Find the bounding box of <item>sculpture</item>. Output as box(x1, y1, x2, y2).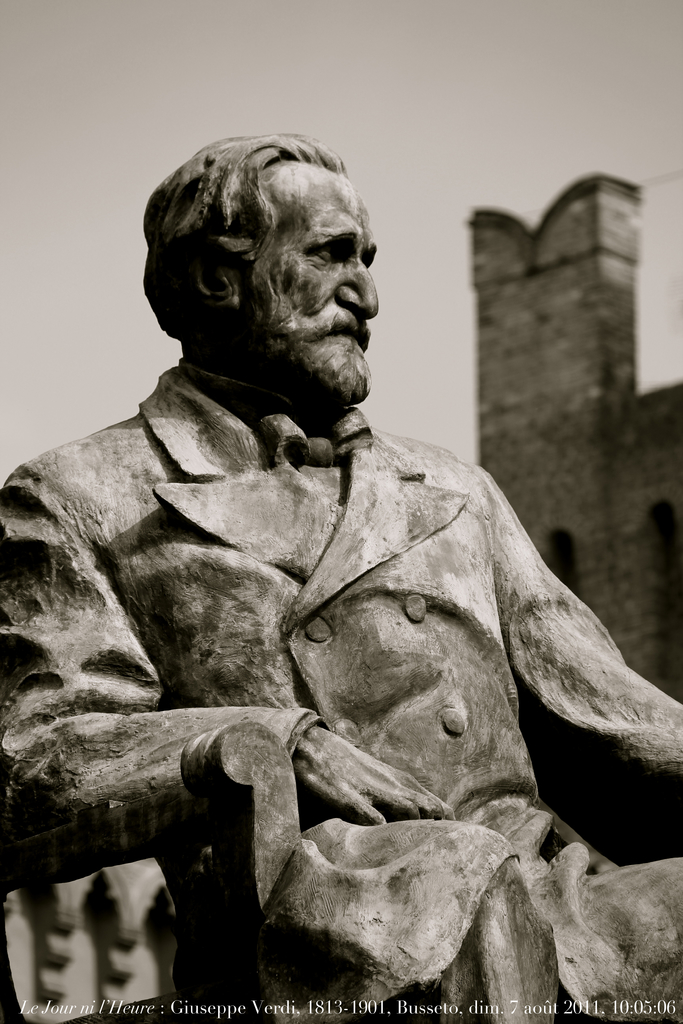
box(25, 142, 658, 1017).
